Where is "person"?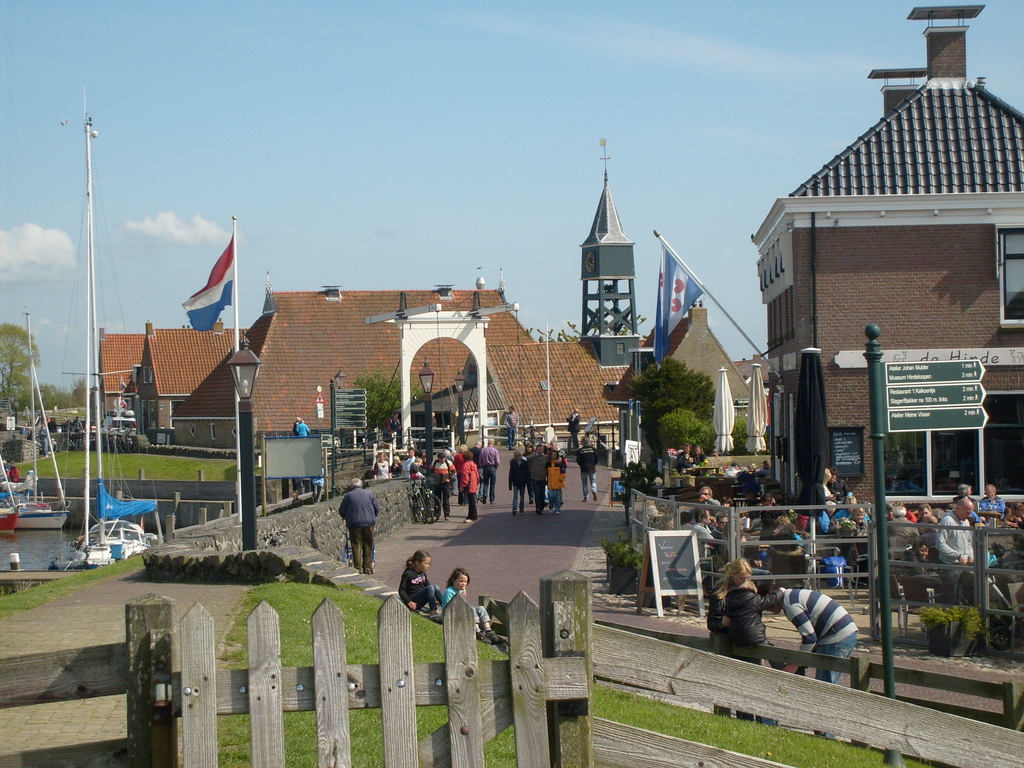
l=438, t=568, r=498, b=646.
